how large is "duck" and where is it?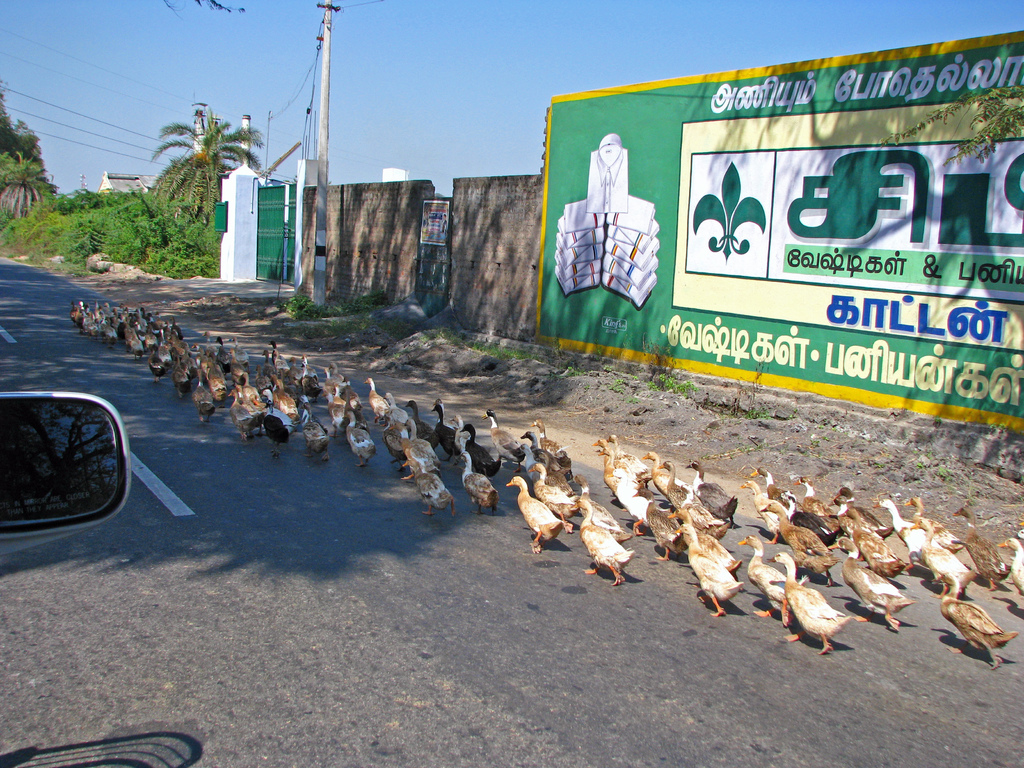
Bounding box: [left=568, top=496, right=639, bottom=591].
